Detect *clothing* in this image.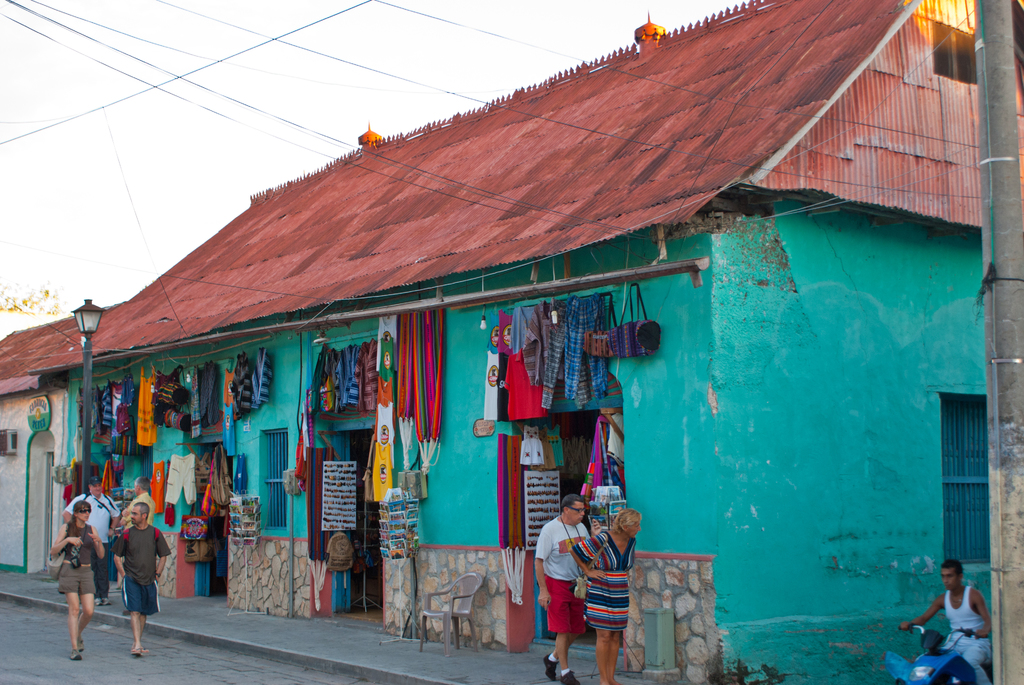
Detection: region(531, 519, 595, 629).
